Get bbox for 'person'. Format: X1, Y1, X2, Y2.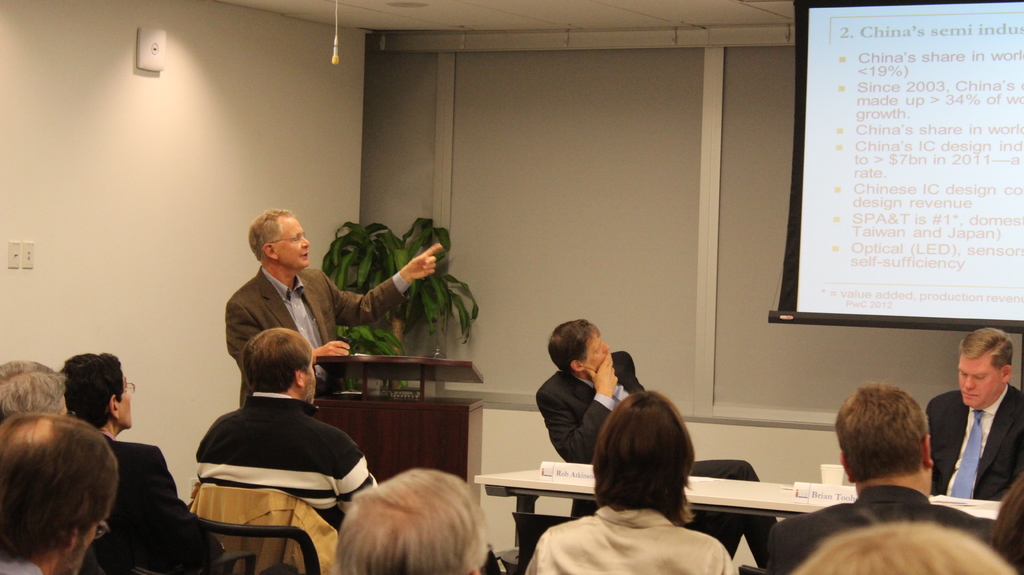
765, 381, 1002, 574.
